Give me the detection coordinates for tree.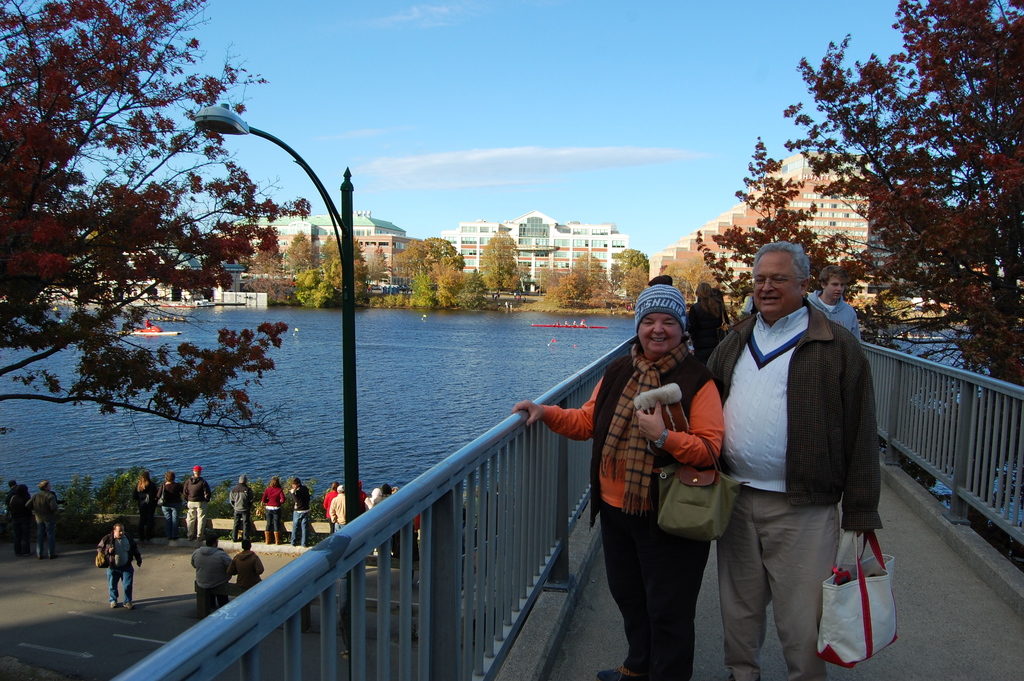
bbox=(388, 242, 436, 277).
